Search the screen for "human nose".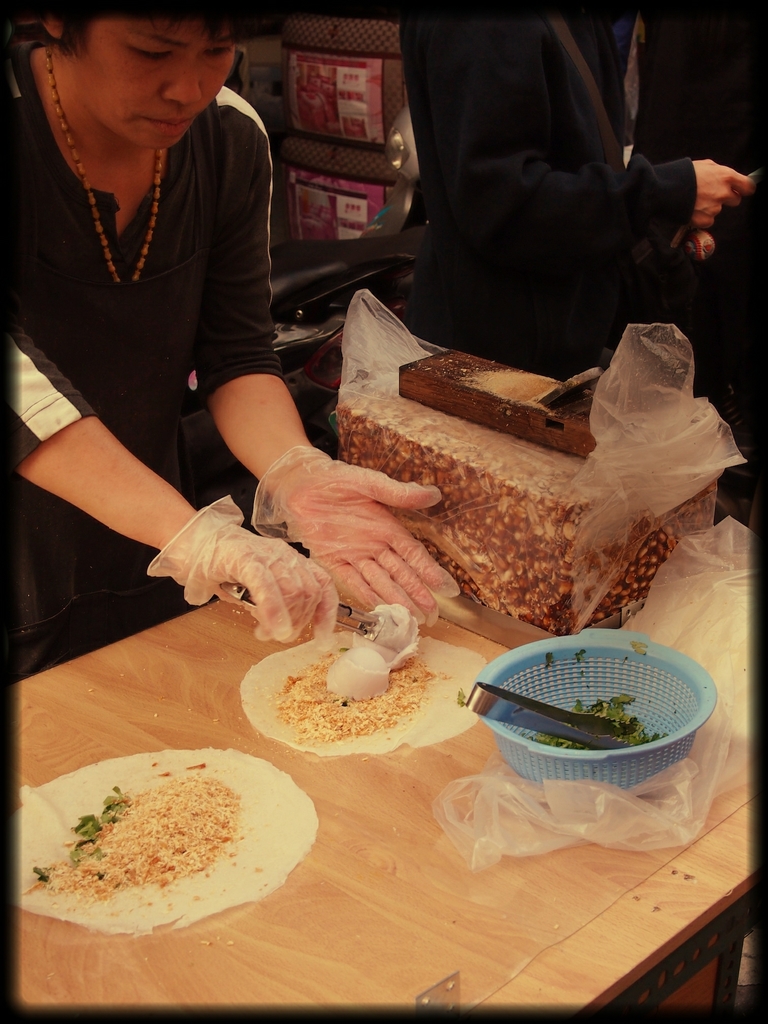
Found at left=162, top=58, right=202, bottom=113.
